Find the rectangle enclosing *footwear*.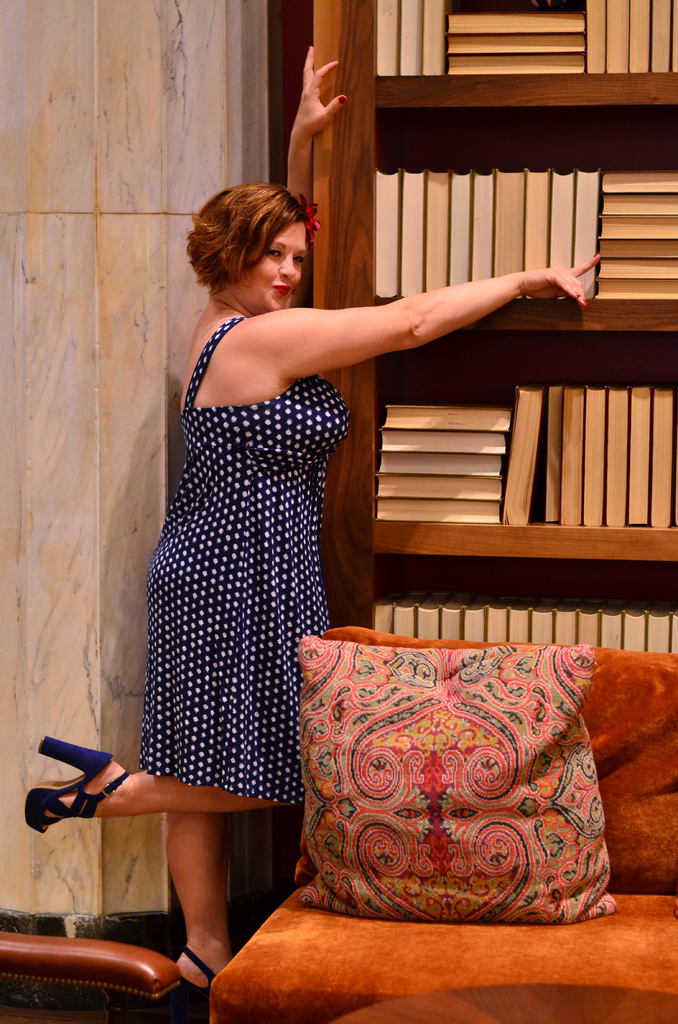
<region>179, 947, 222, 1006</region>.
